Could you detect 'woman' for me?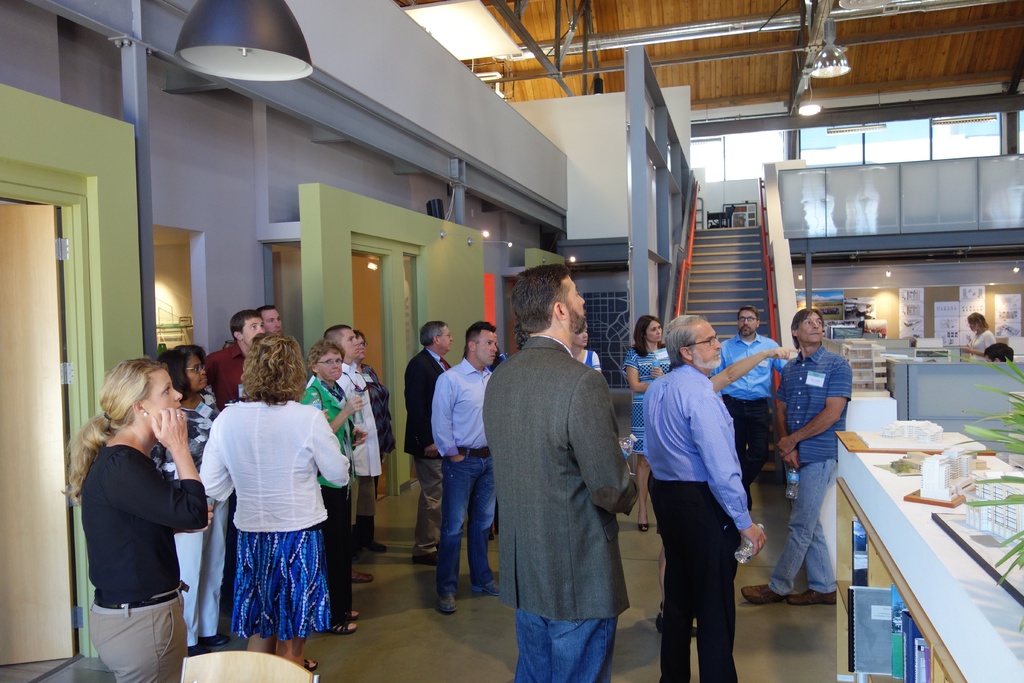
Detection result: locate(566, 316, 604, 377).
